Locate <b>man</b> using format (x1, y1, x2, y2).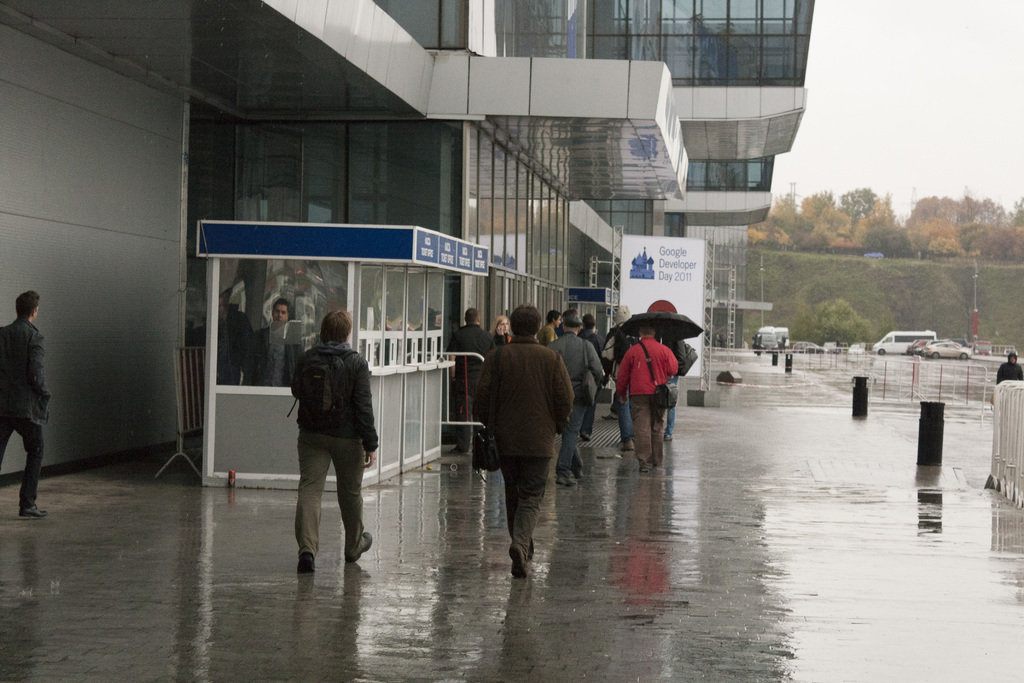
(295, 308, 379, 571).
